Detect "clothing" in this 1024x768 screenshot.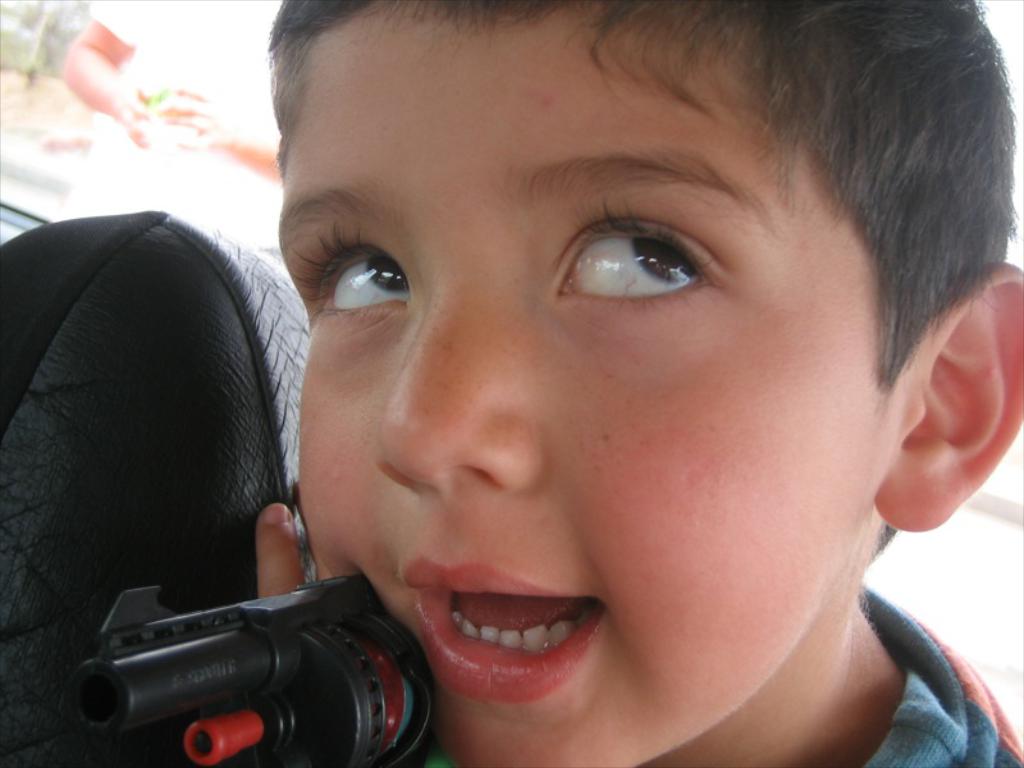
Detection: 858/579/1023/767.
